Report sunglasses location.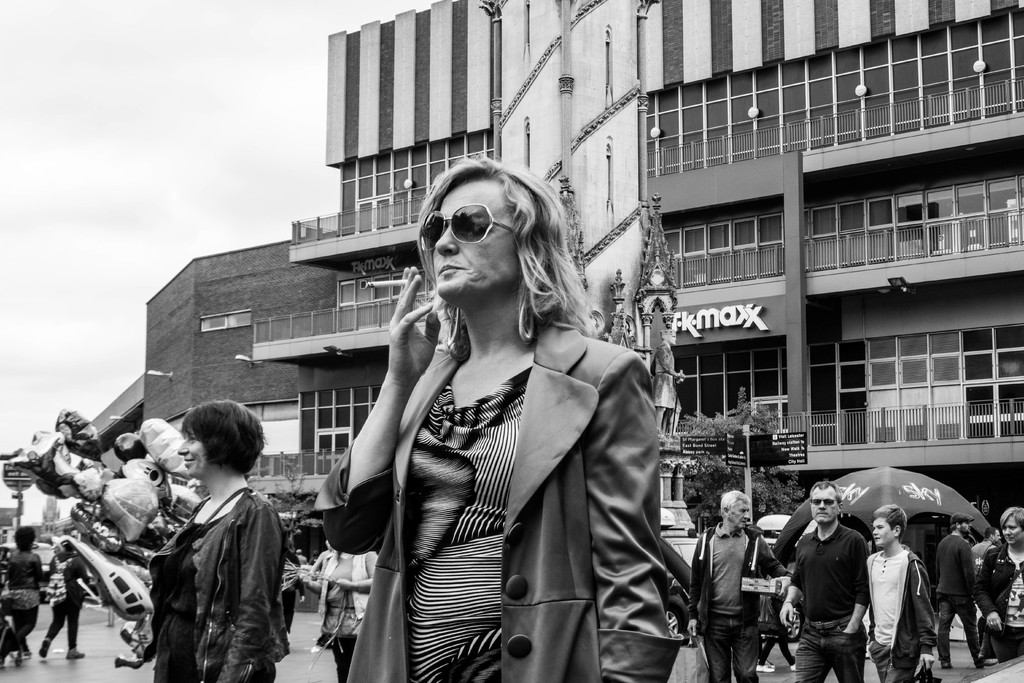
Report: bbox=(419, 199, 521, 256).
